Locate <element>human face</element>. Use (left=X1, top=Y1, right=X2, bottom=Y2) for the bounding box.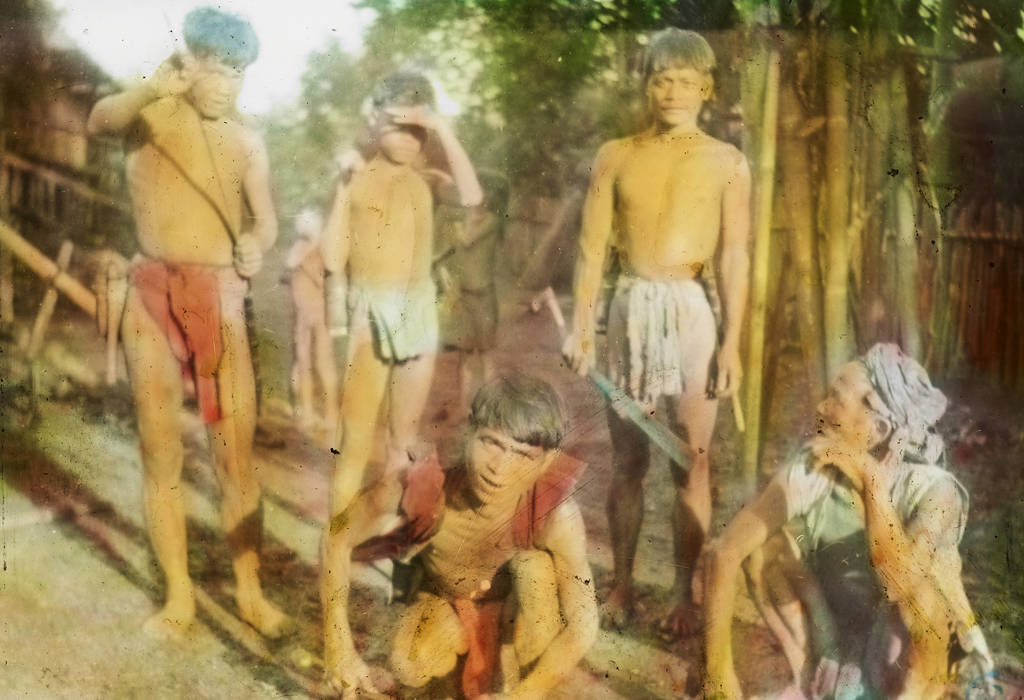
(left=464, top=423, right=544, bottom=503).
